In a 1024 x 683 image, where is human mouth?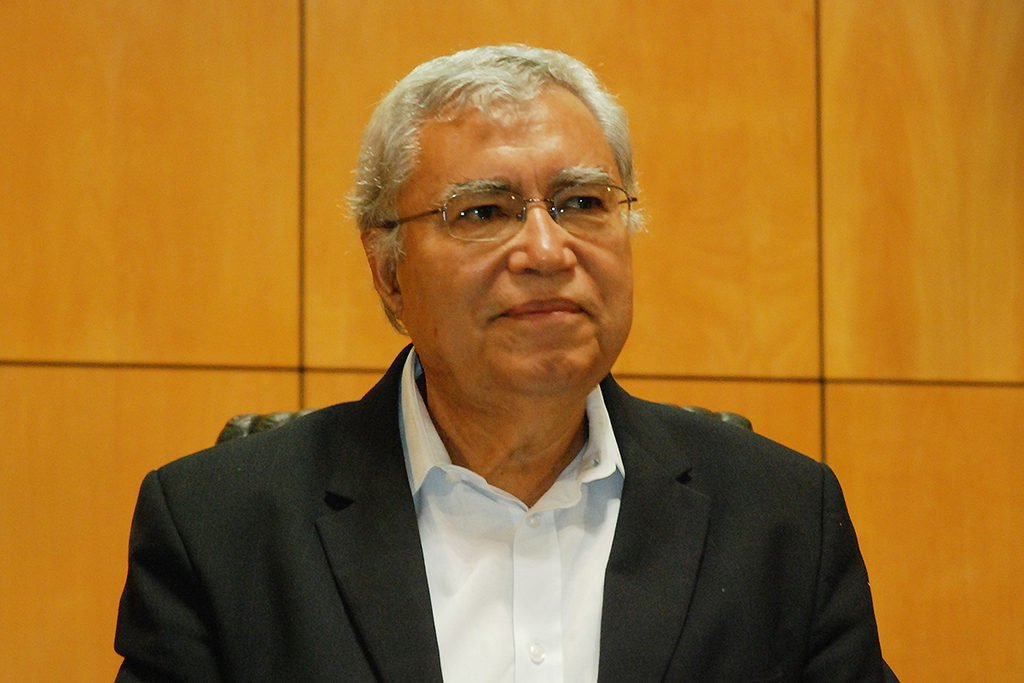
{"x1": 495, "y1": 295, "x2": 584, "y2": 325}.
